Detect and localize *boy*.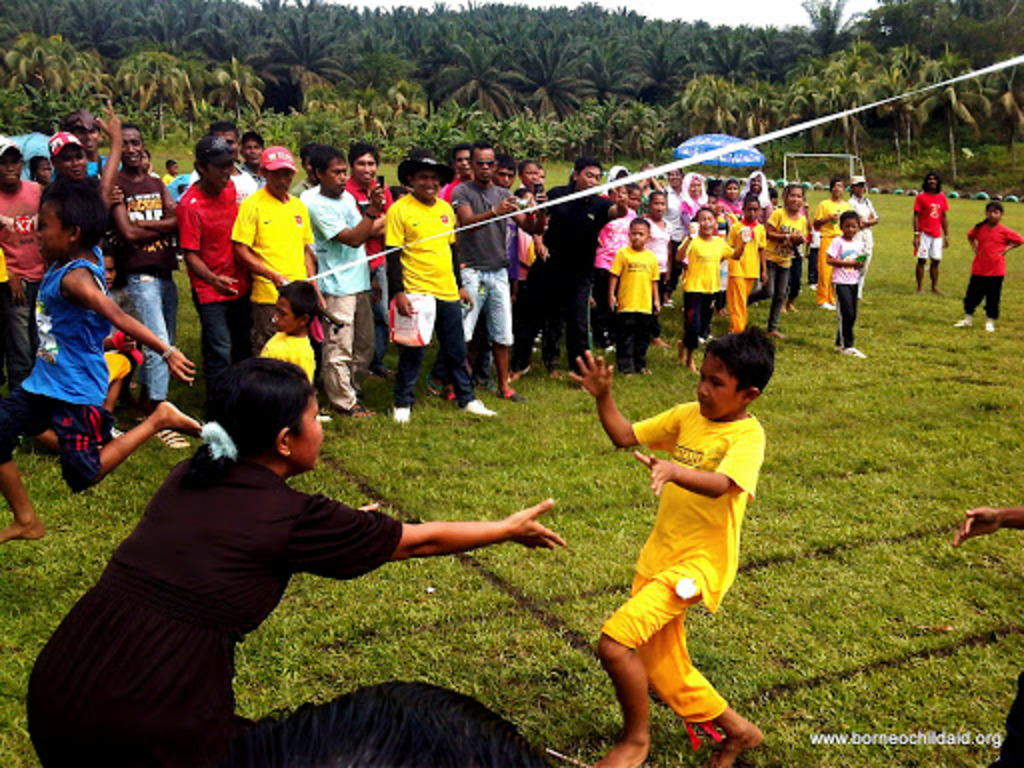
Localized at [2,100,200,544].
